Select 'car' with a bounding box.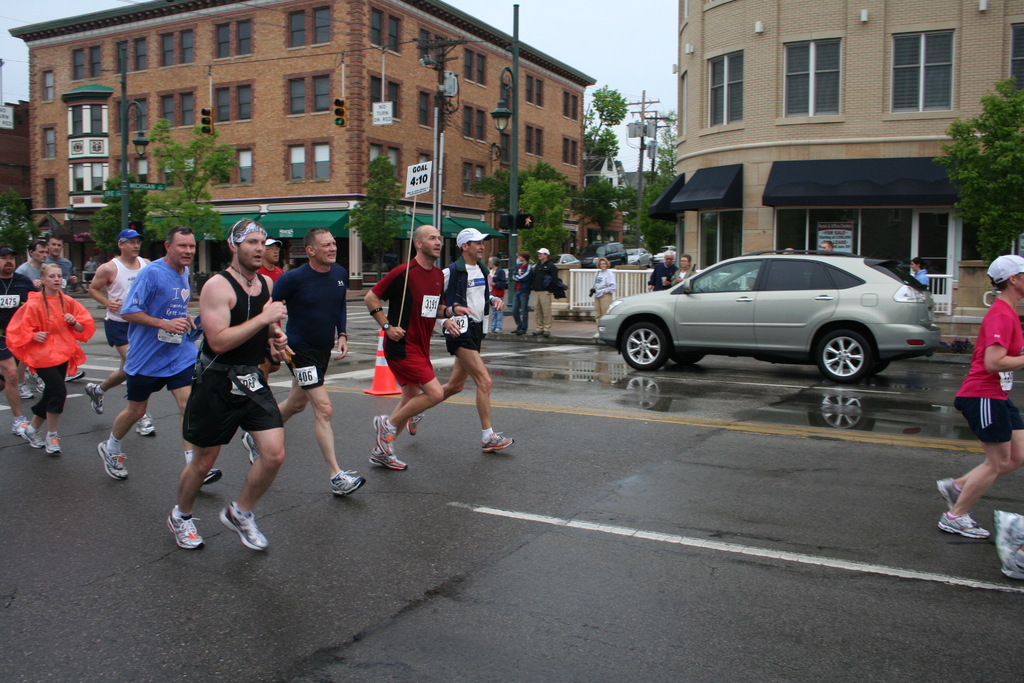
pyautogui.locateOnScreen(596, 243, 947, 385).
